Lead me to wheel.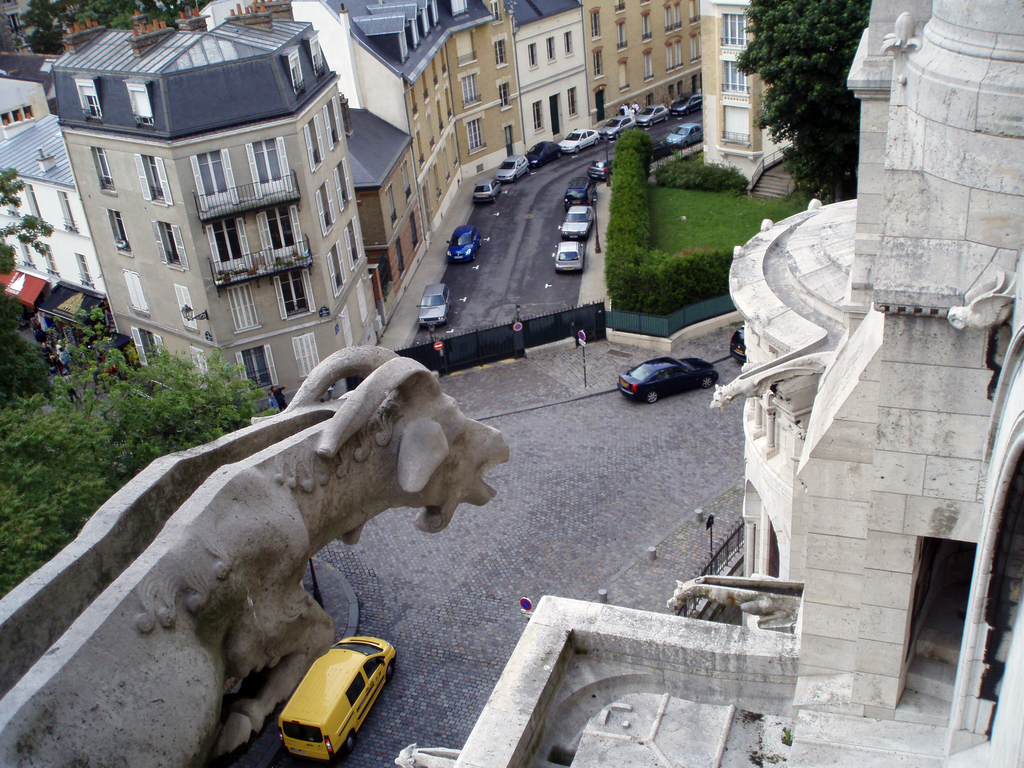
Lead to 644 388 657 404.
